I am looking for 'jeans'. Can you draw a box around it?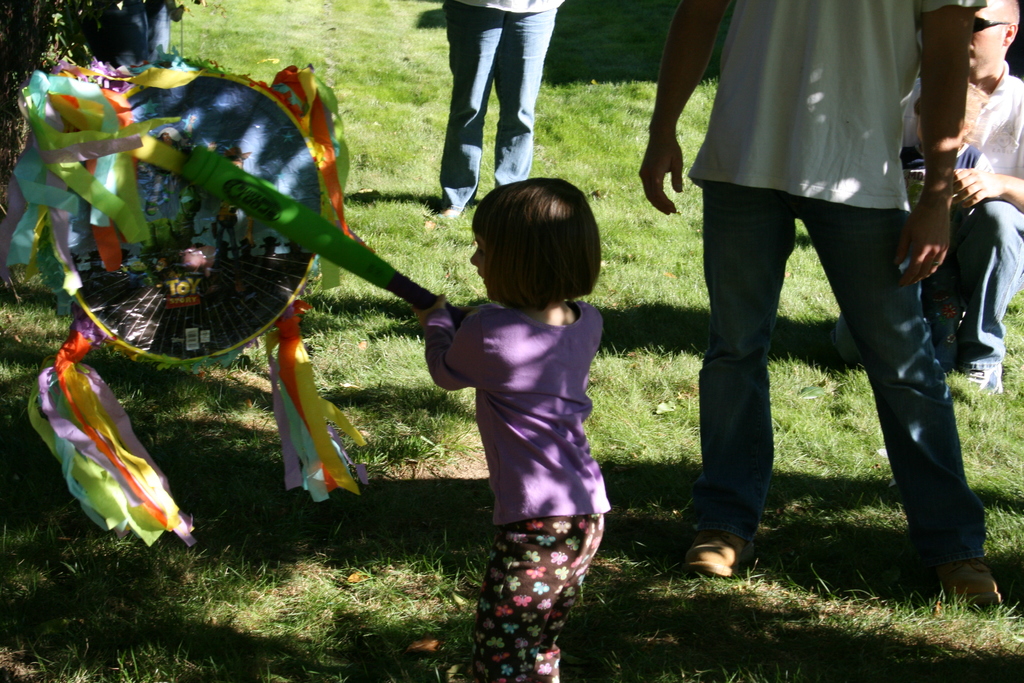
Sure, the bounding box is (left=436, top=8, right=570, bottom=181).
